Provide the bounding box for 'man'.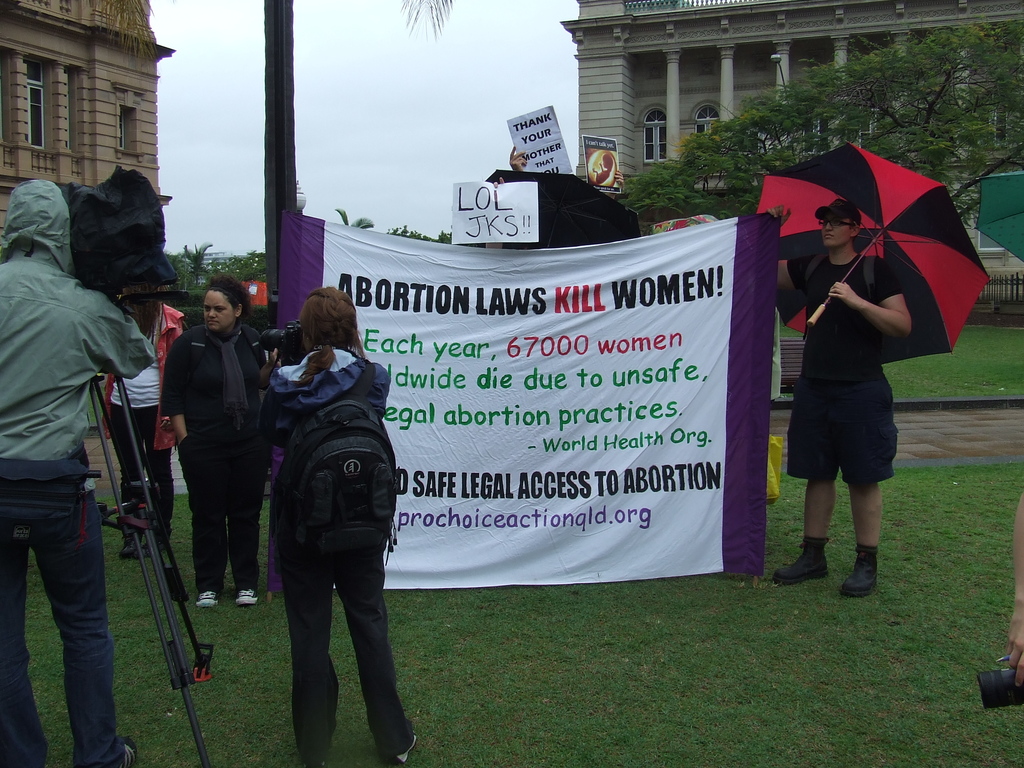
[0, 175, 154, 762].
